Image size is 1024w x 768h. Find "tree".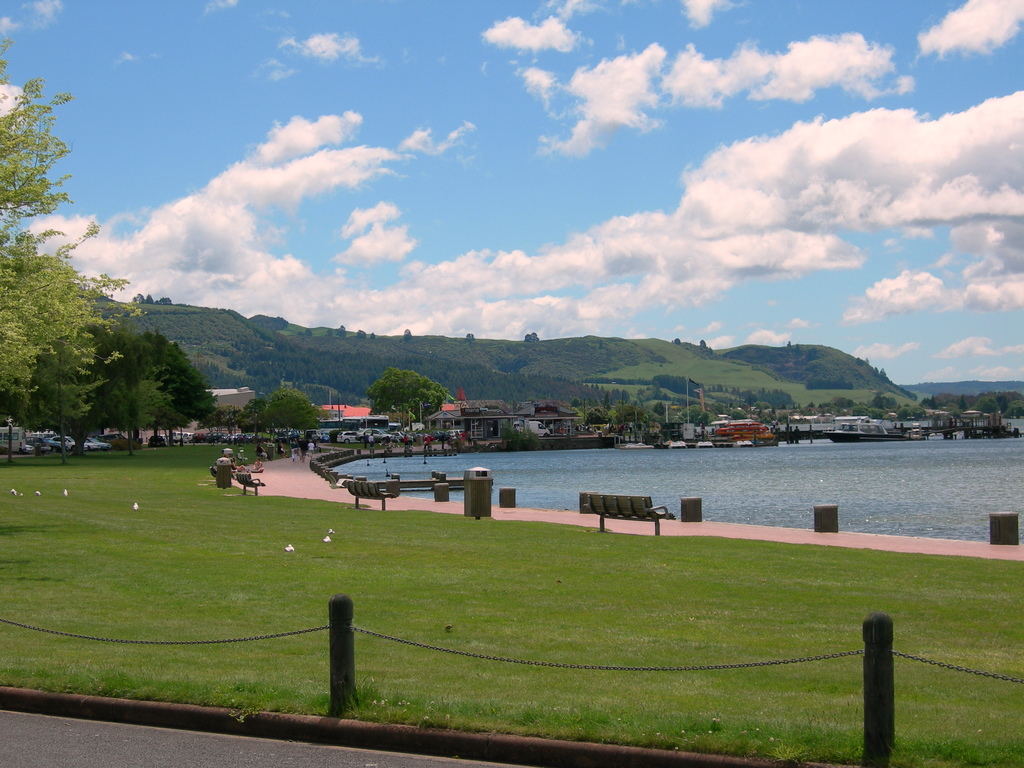
l=912, t=403, r=924, b=419.
